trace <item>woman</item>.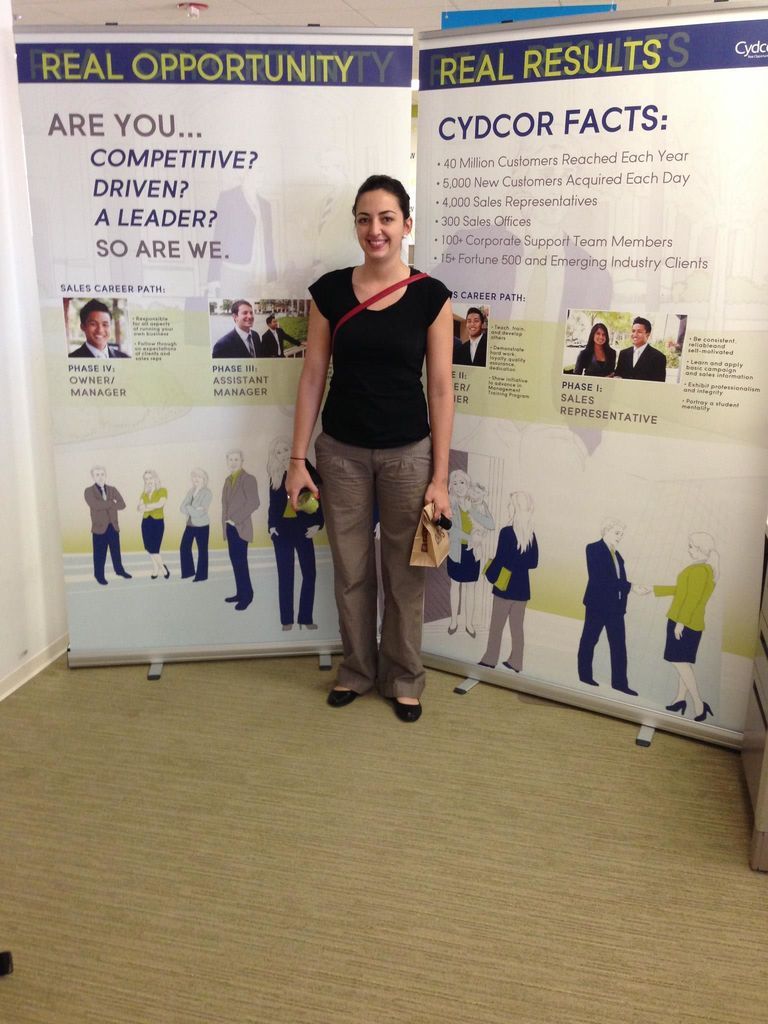
Traced to x1=472 y1=489 x2=537 y2=671.
